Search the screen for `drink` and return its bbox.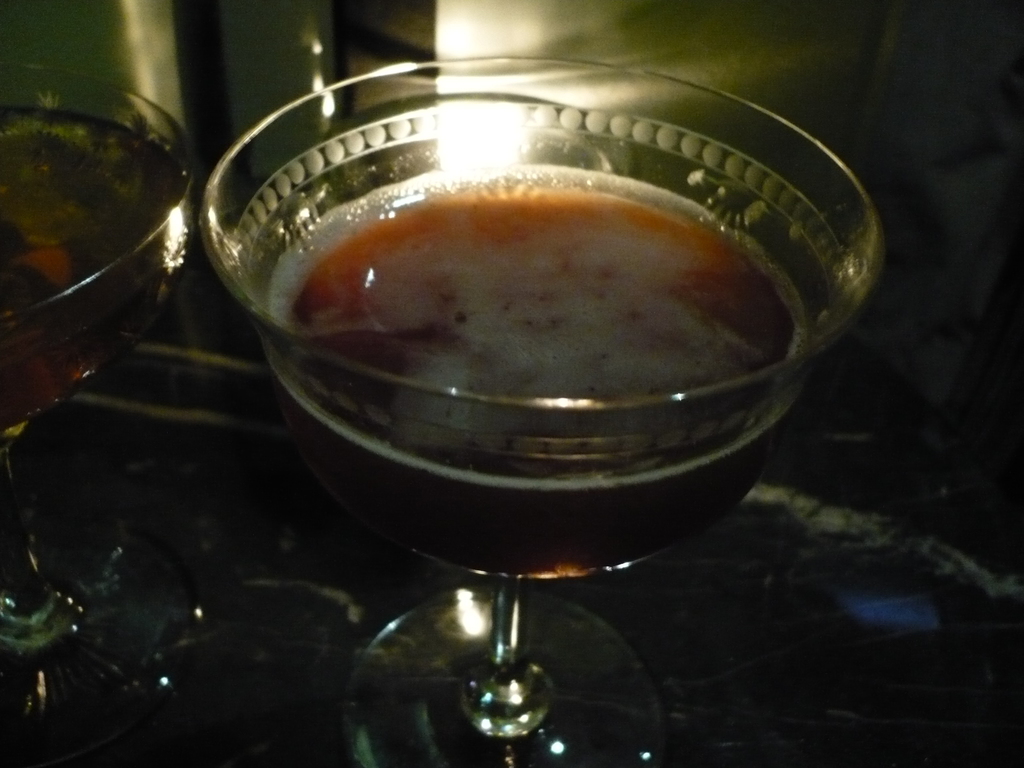
Found: Rect(10, 67, 208, 463).
